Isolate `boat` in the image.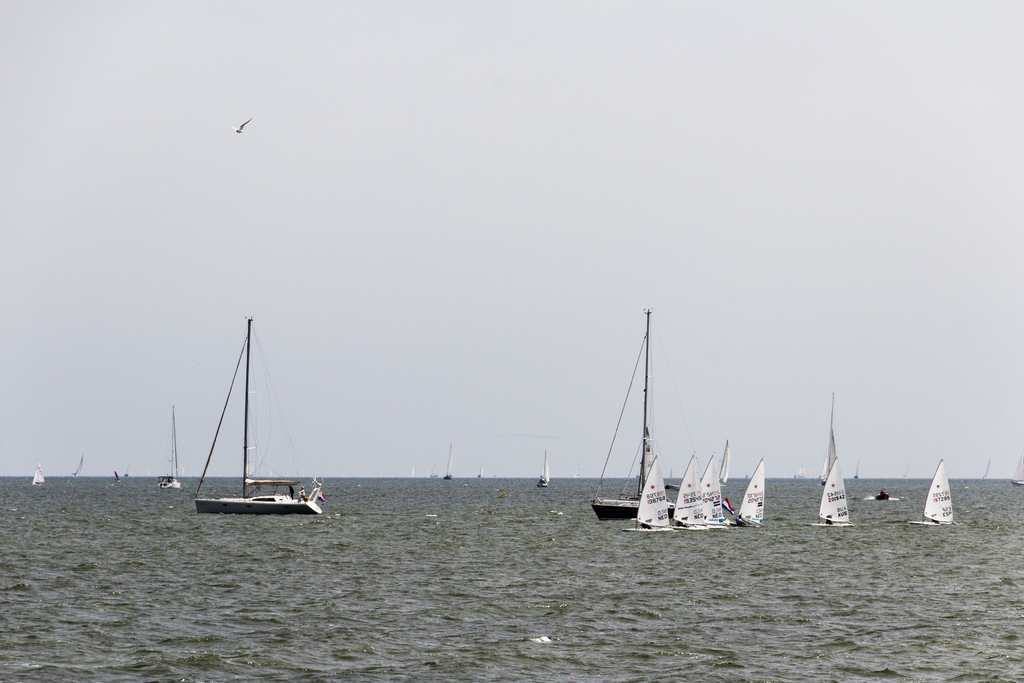
Isolated region: 808,390,853,525.
